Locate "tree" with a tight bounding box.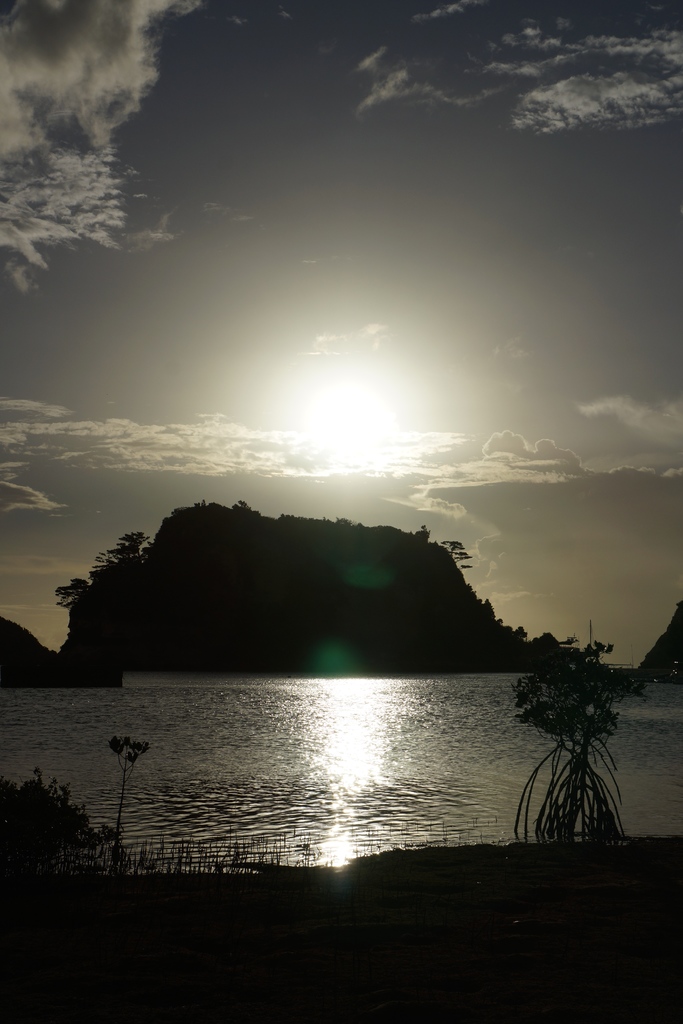
{"x1": 104, "y1": 526, "x2": 148, "y2": 565}.
